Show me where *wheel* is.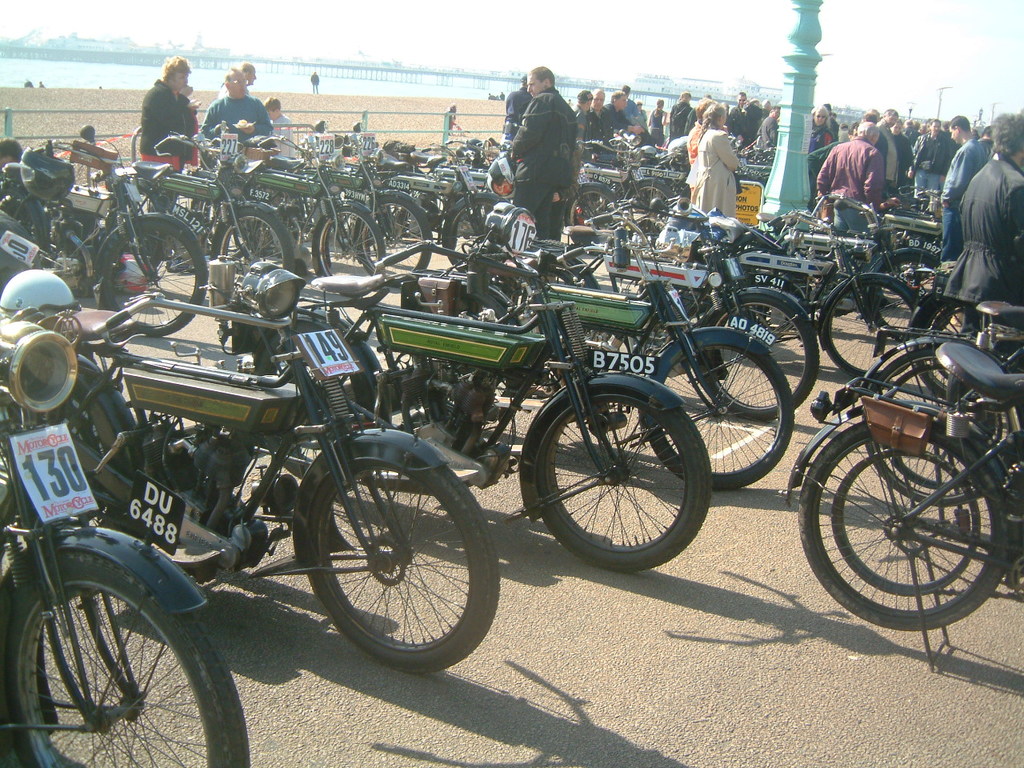
*wheel* is at [left=320, top=306, right=394, bottom=438].
